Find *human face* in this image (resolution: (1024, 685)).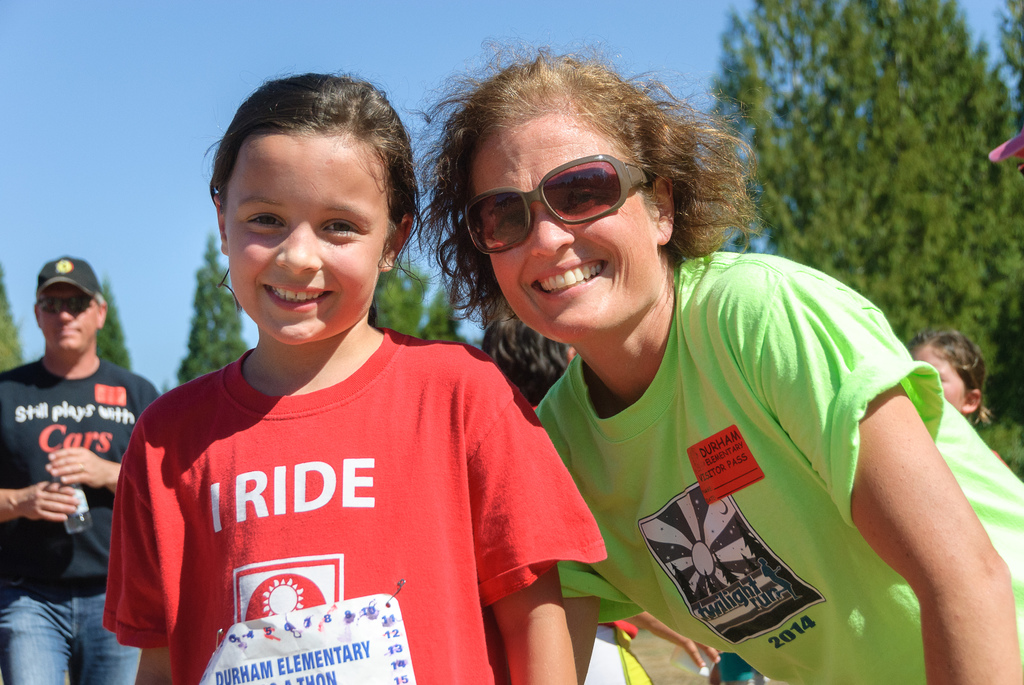
rect(228, 127, 376, 342).
